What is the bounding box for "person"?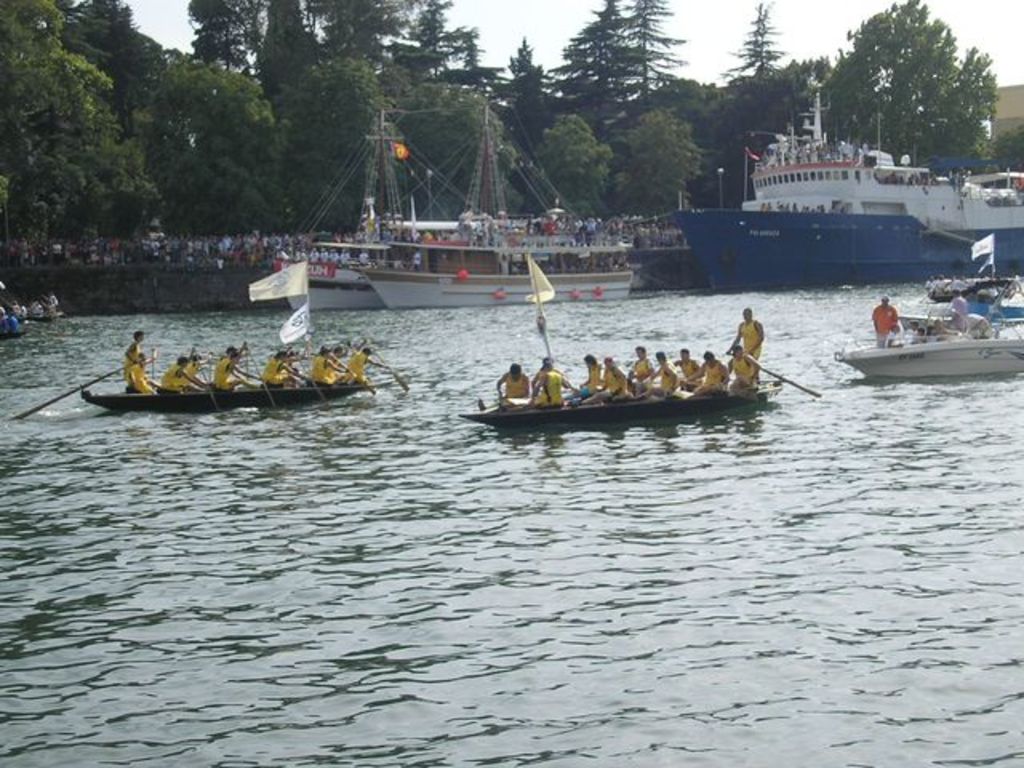
bbox(8, 309, 22, 333).
